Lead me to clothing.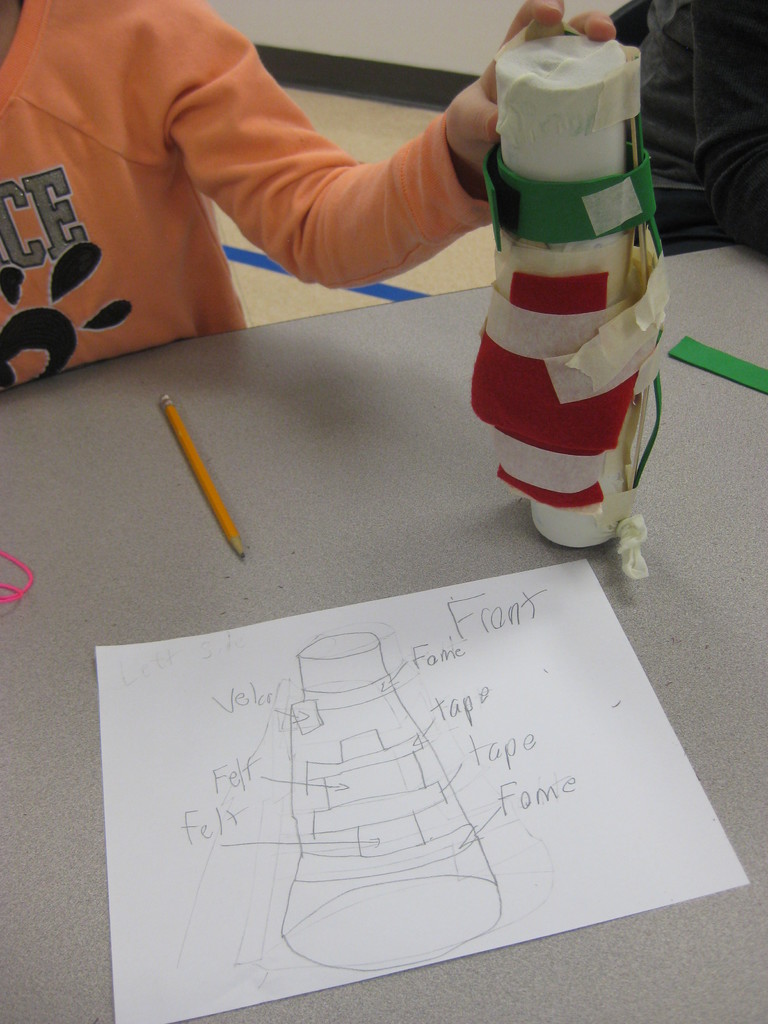
Lead to Rect(14, 0, 557, 358).
